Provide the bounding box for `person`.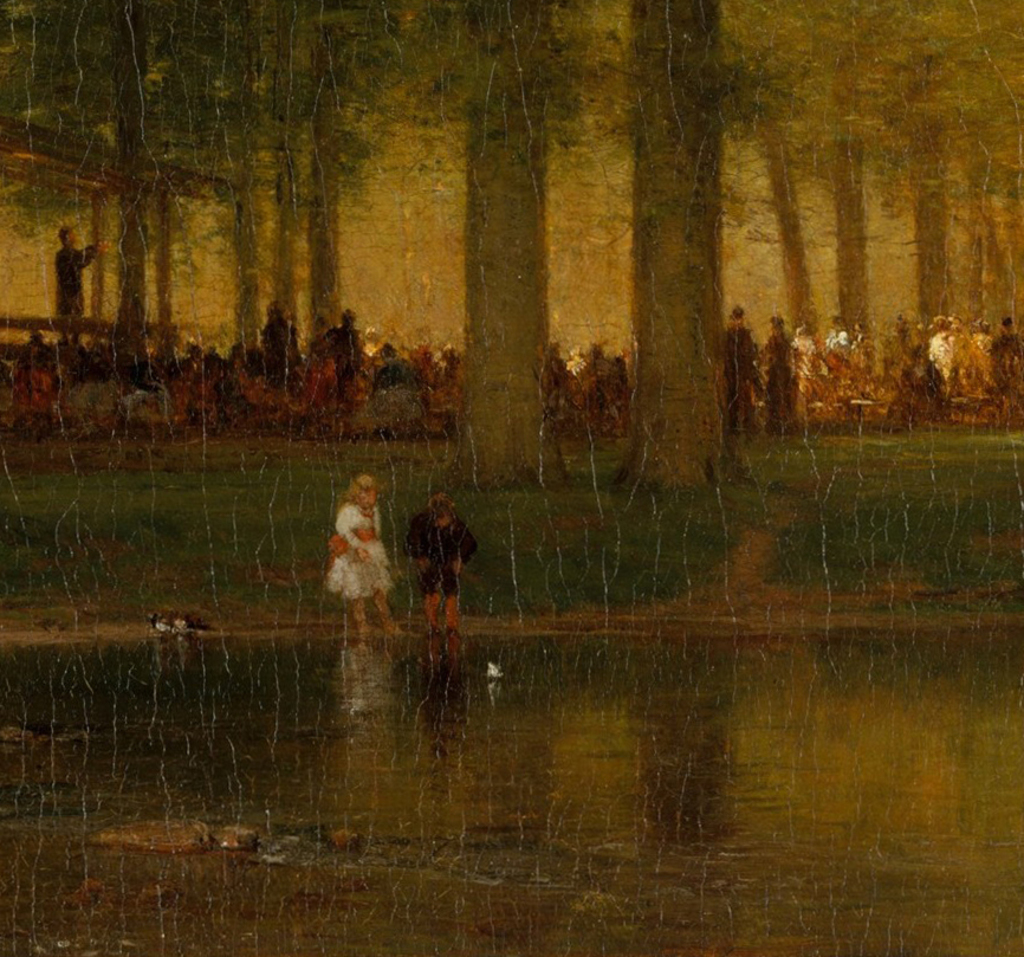
759, 310, 797, 423.
